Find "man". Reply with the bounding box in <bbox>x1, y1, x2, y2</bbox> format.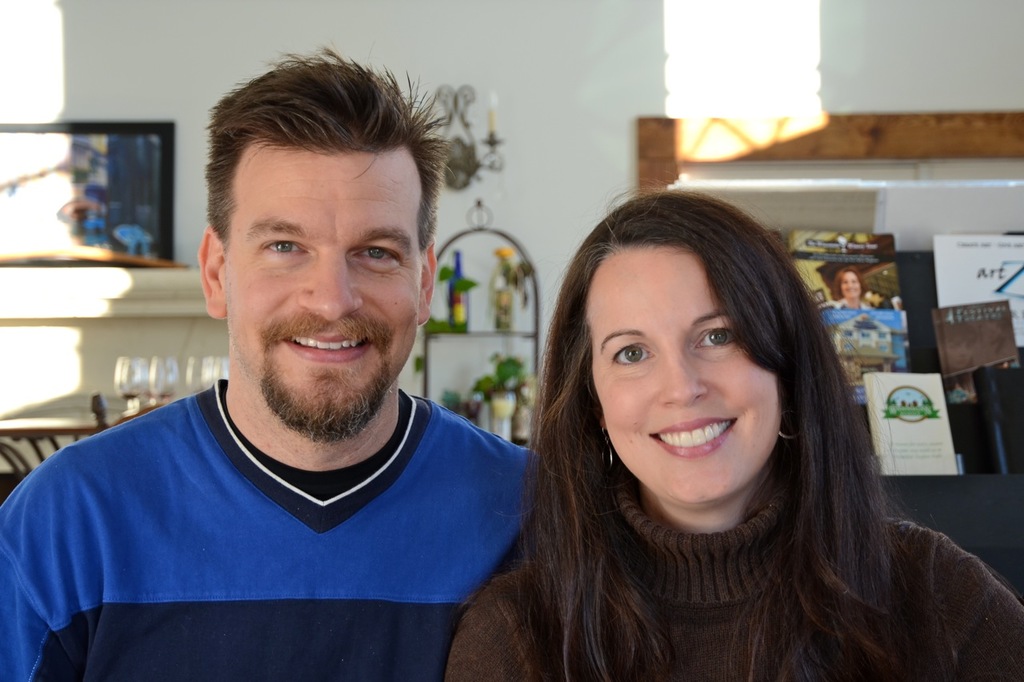
<bbox>24, 90, 590, 672</bbox>.
